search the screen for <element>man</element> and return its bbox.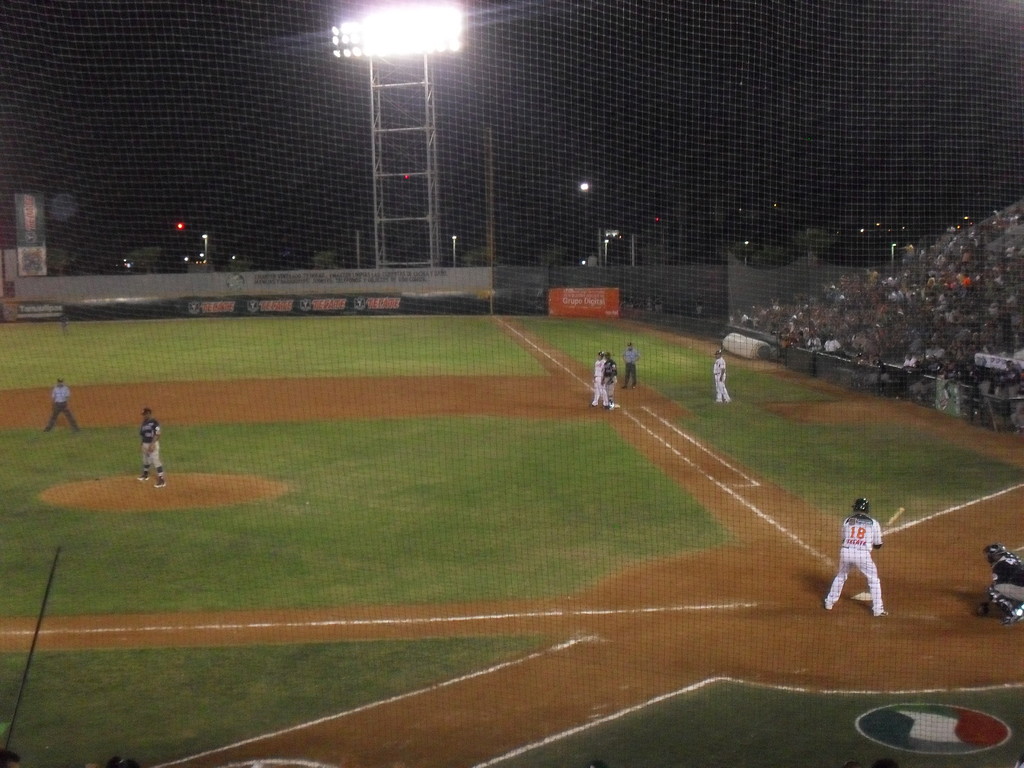
Found: pyautogui.locateOnScreen(712, 349, 733, 401).
